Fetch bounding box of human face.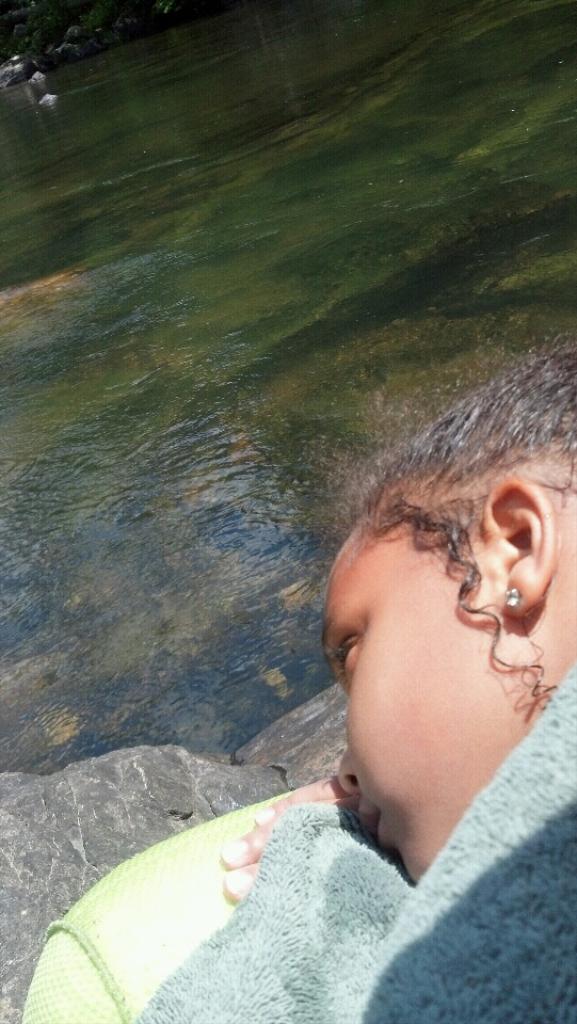
Bbox: [331,518,523,881].
